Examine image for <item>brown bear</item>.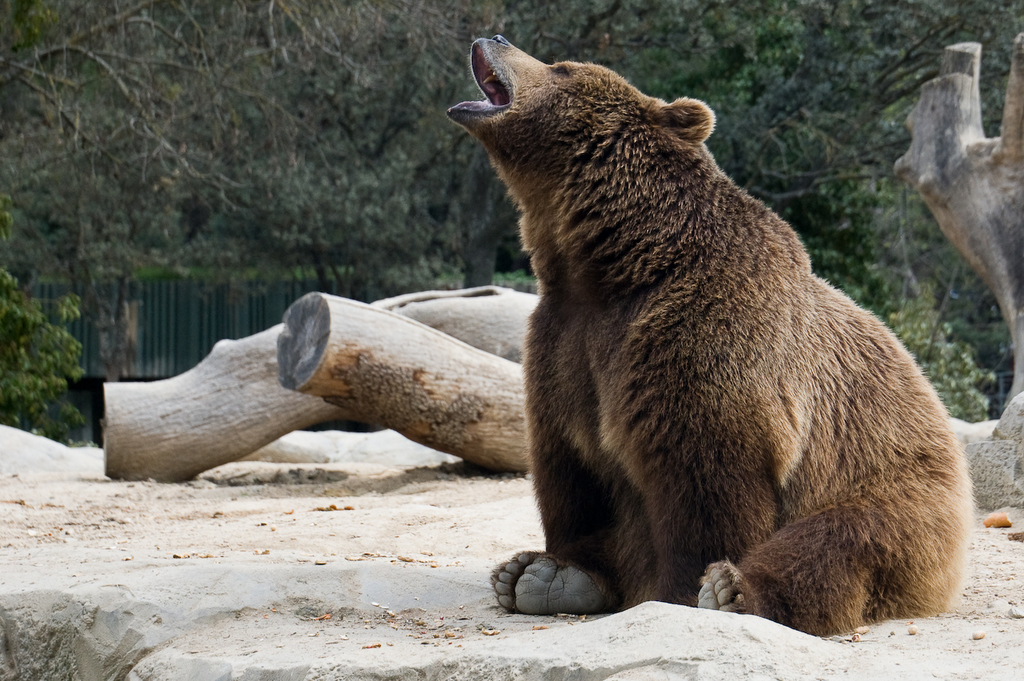
Examination result: crop(438, 33, 966, 639).
